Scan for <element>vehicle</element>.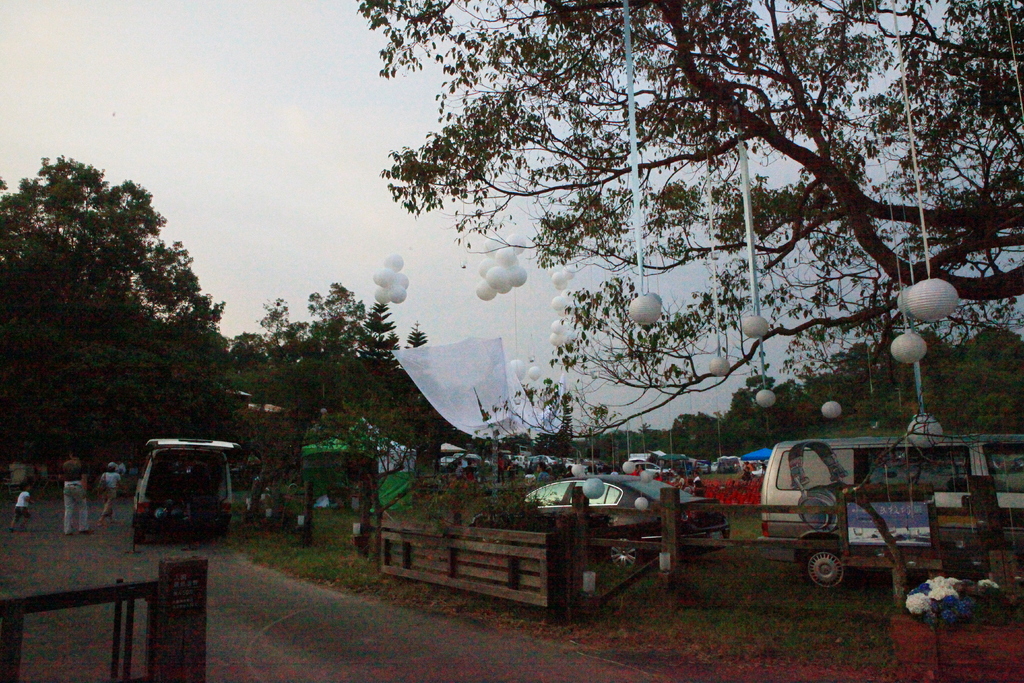
Scan result: {"x1": 776, "y1": 422, "x2": 1005, "y2": 590}.
